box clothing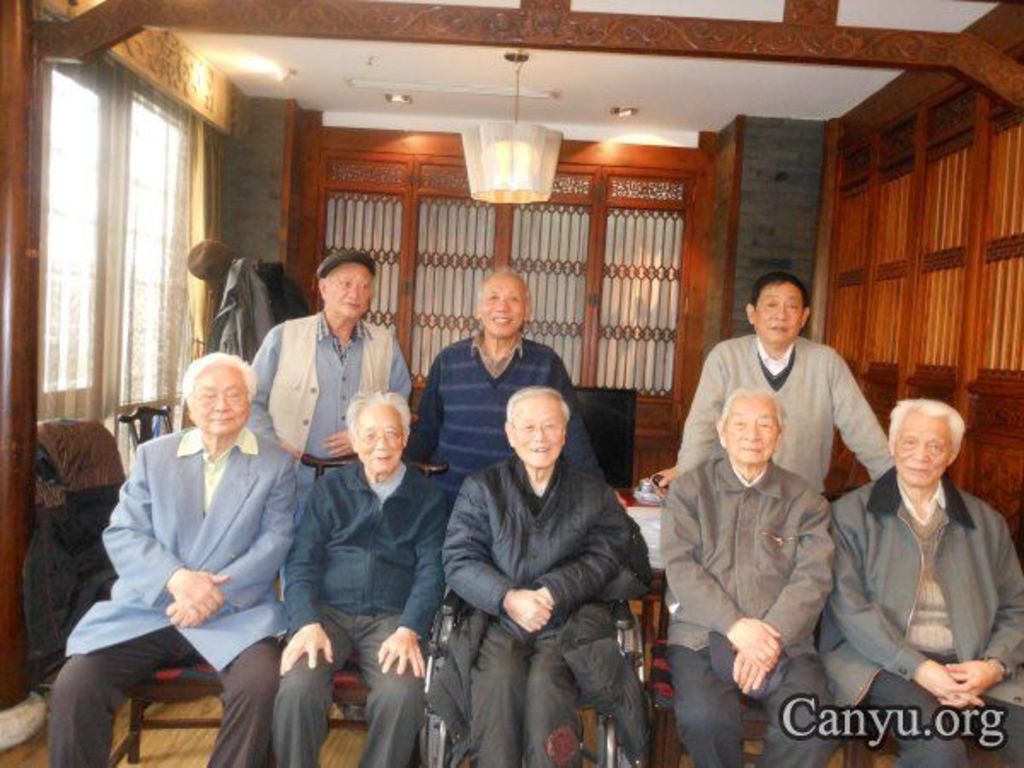
425:451:657:766
